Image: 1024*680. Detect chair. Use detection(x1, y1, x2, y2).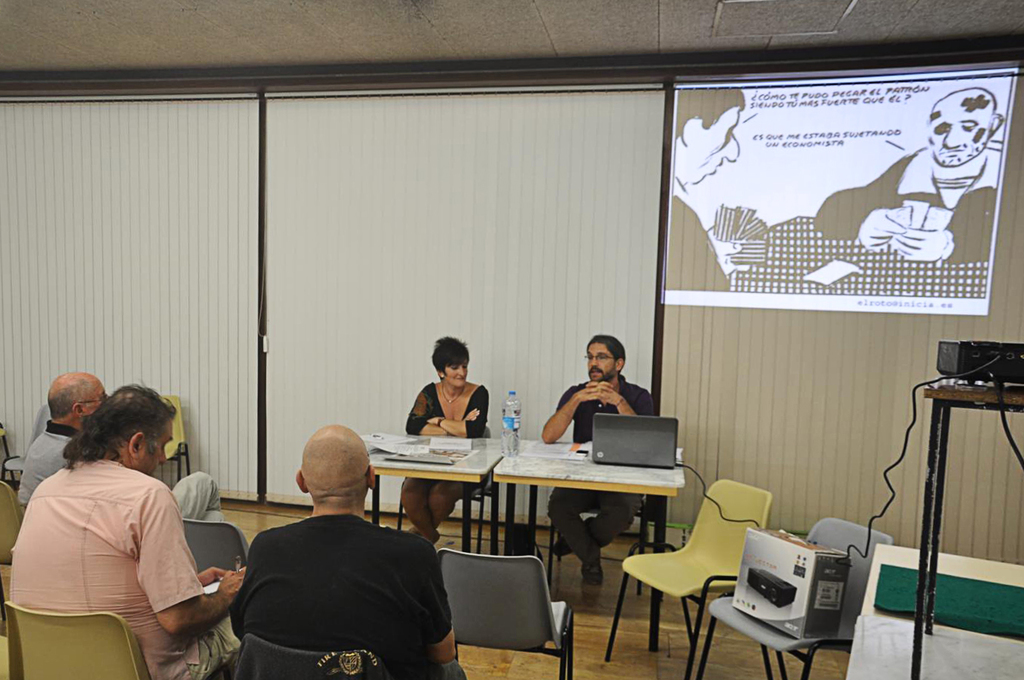
detection(178, 515, 253, 626).
